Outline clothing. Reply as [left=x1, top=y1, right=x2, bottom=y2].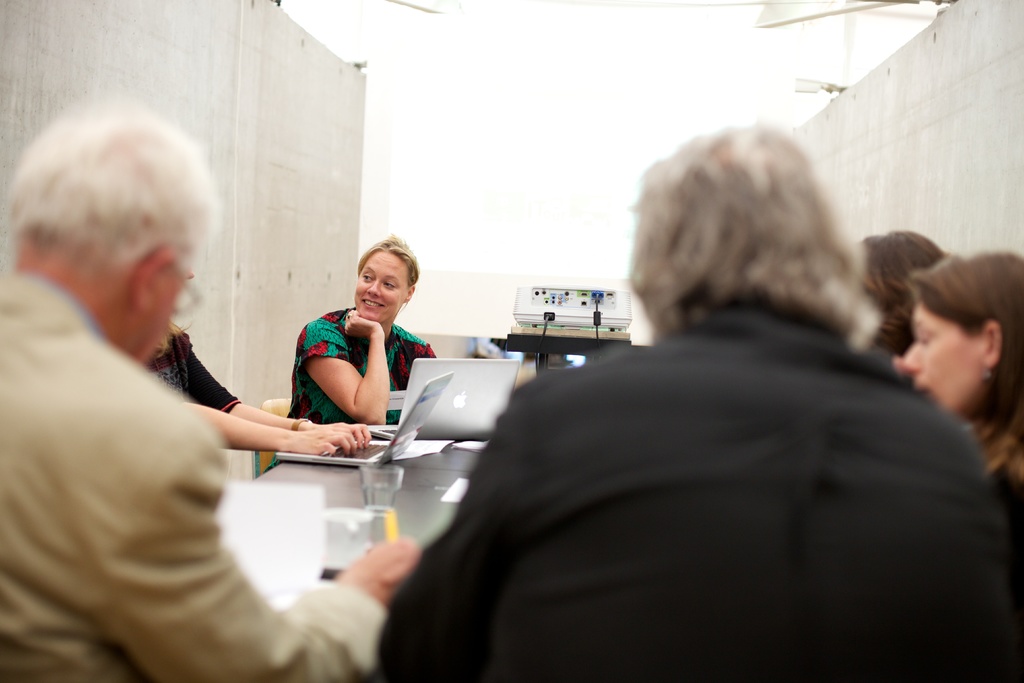
[left=280, top=309, right=438, bottom=438].
